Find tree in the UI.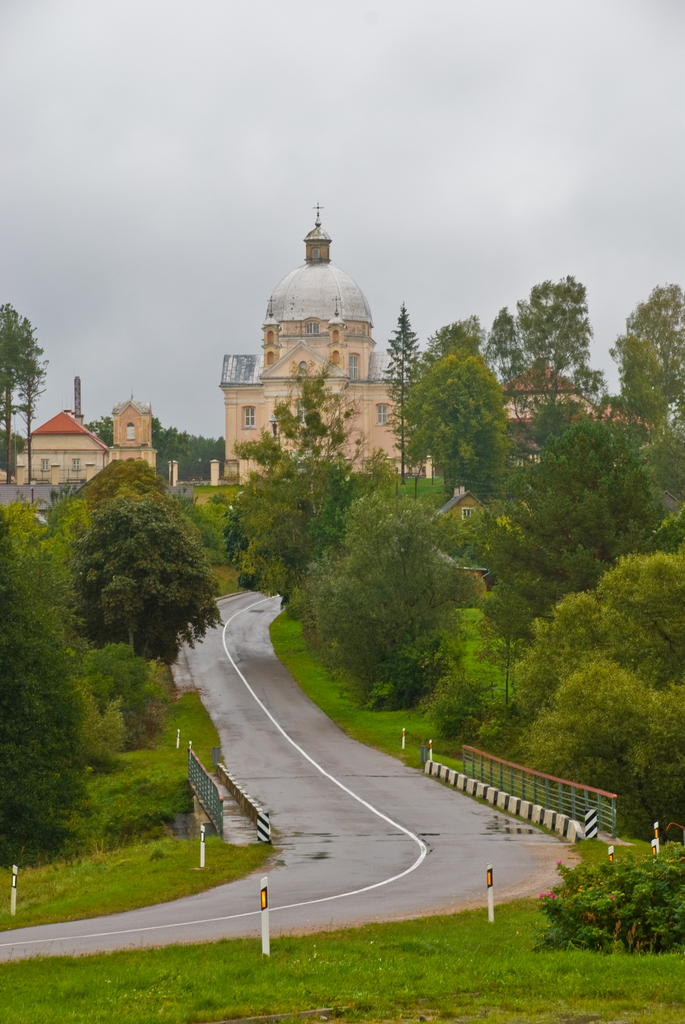
UI element at crop(474, 281, 638, 433).
